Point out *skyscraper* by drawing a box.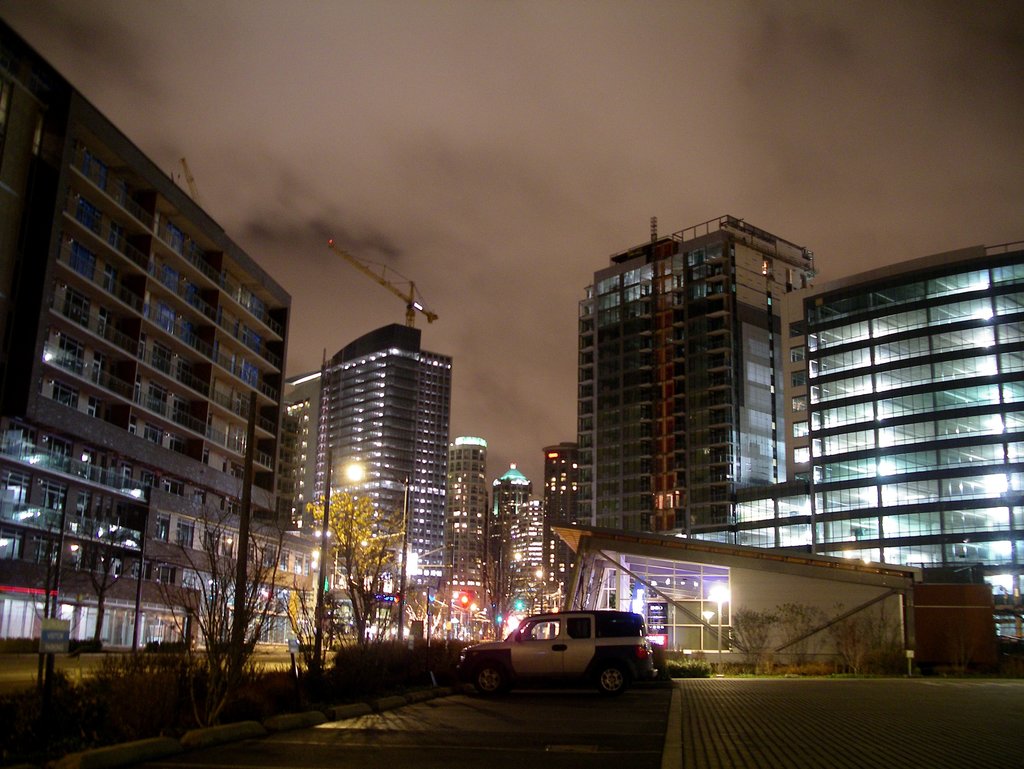
box(276, 296, 471, 599).
